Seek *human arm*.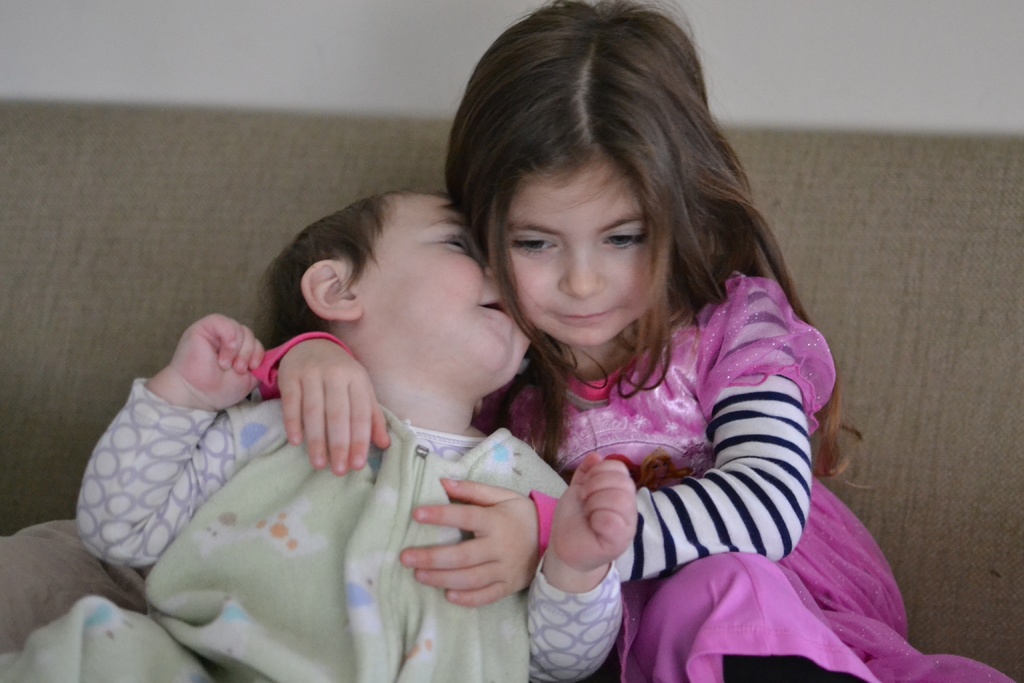
crop(500, 449, 634, 682).
